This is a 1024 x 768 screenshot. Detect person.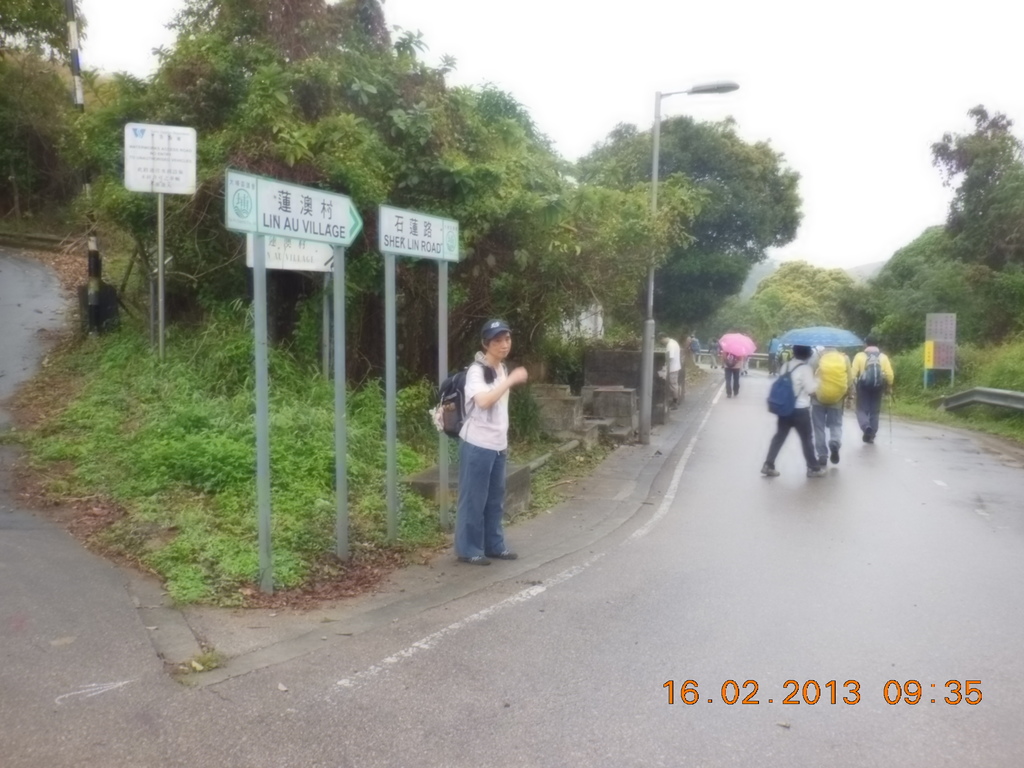
430,332,524,568.
